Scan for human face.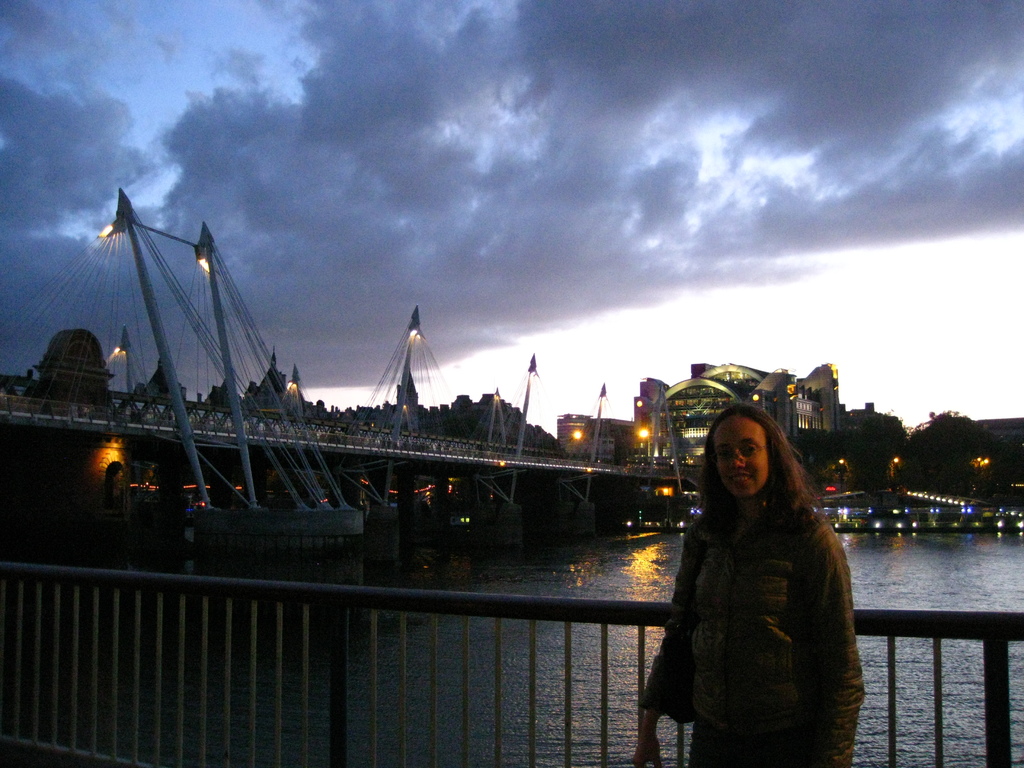
Scan result: bbox=(710, 415, 769, 498).
